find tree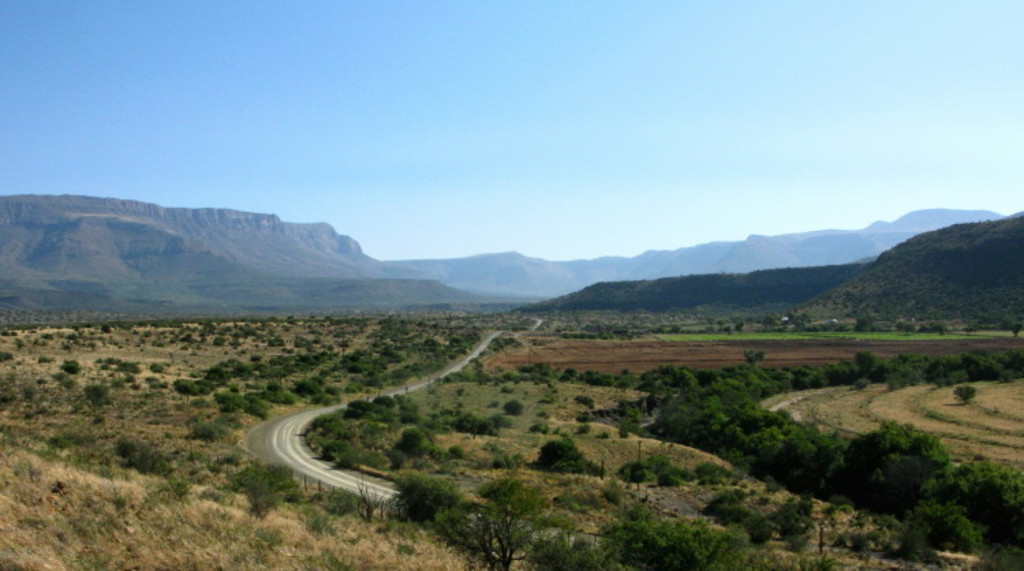
{"left": 374, "top": 462, "right": 568, "bottom": 570}
